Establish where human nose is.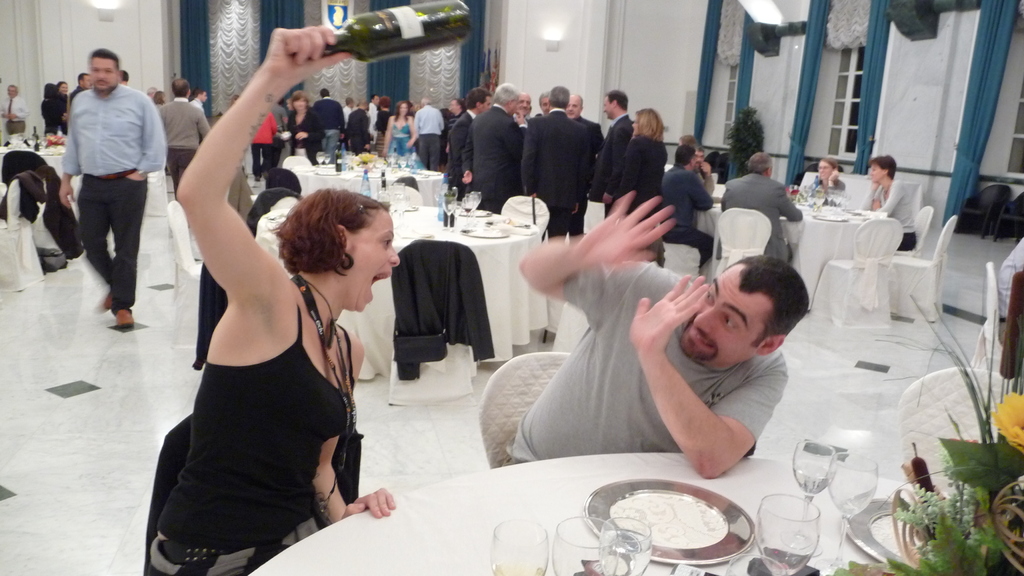
Established at pyautogui.locateOnScreen(694, 306, 717, 335).
